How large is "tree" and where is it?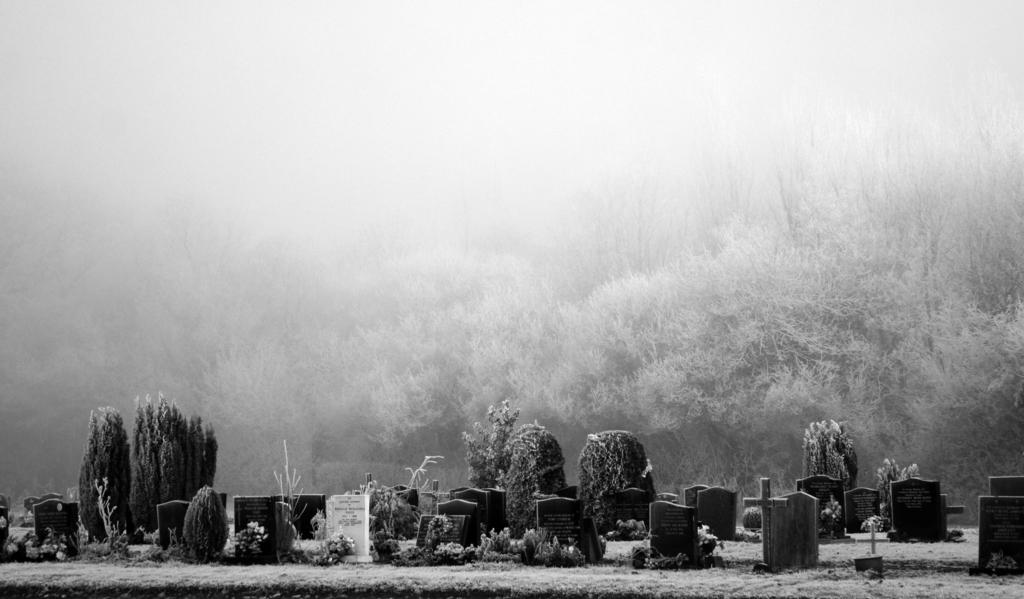
Bounding box: Rect(800, 417, 860, 483).
